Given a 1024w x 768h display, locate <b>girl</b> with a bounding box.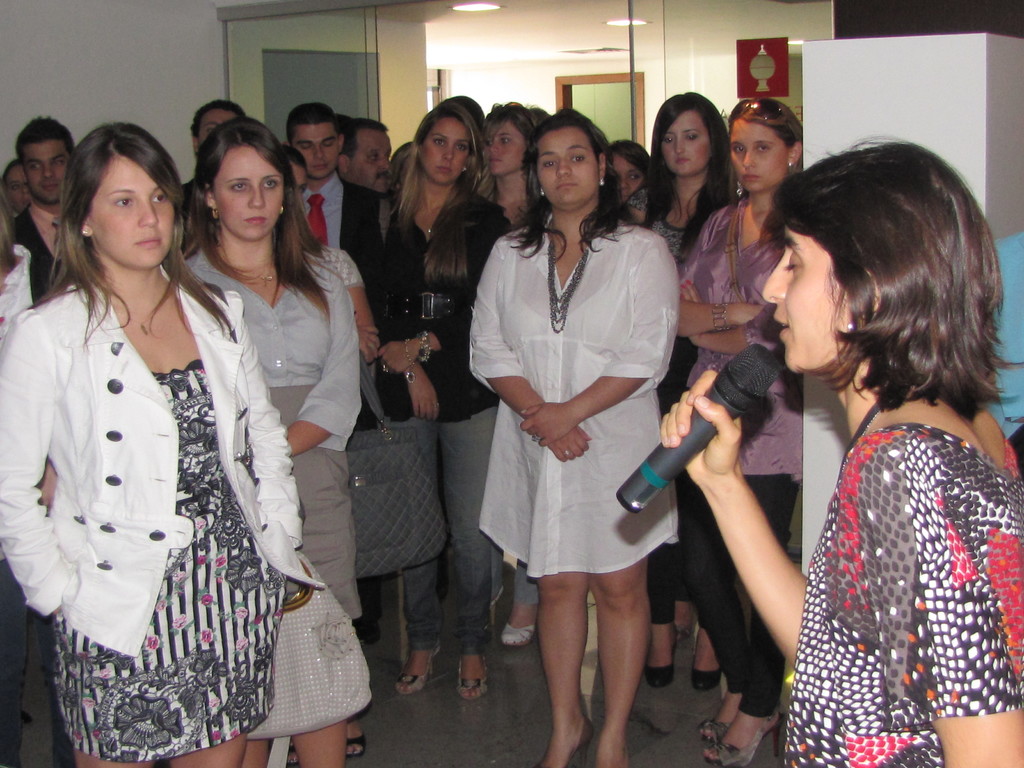
Located: [left=656, top=127, right=1023, bottom=767].
